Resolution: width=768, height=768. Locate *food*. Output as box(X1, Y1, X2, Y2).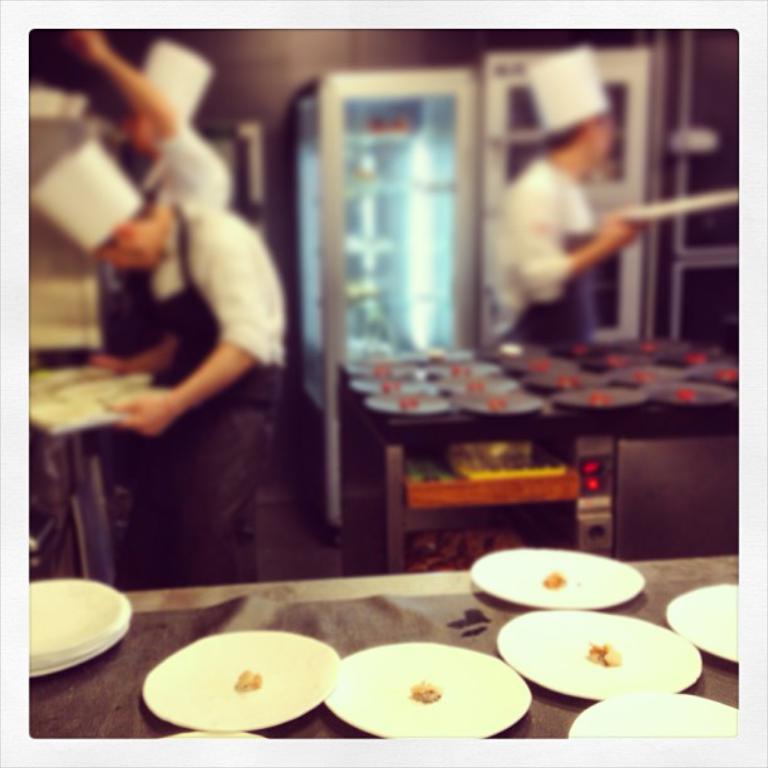
box(410, 678, 444, 708).
